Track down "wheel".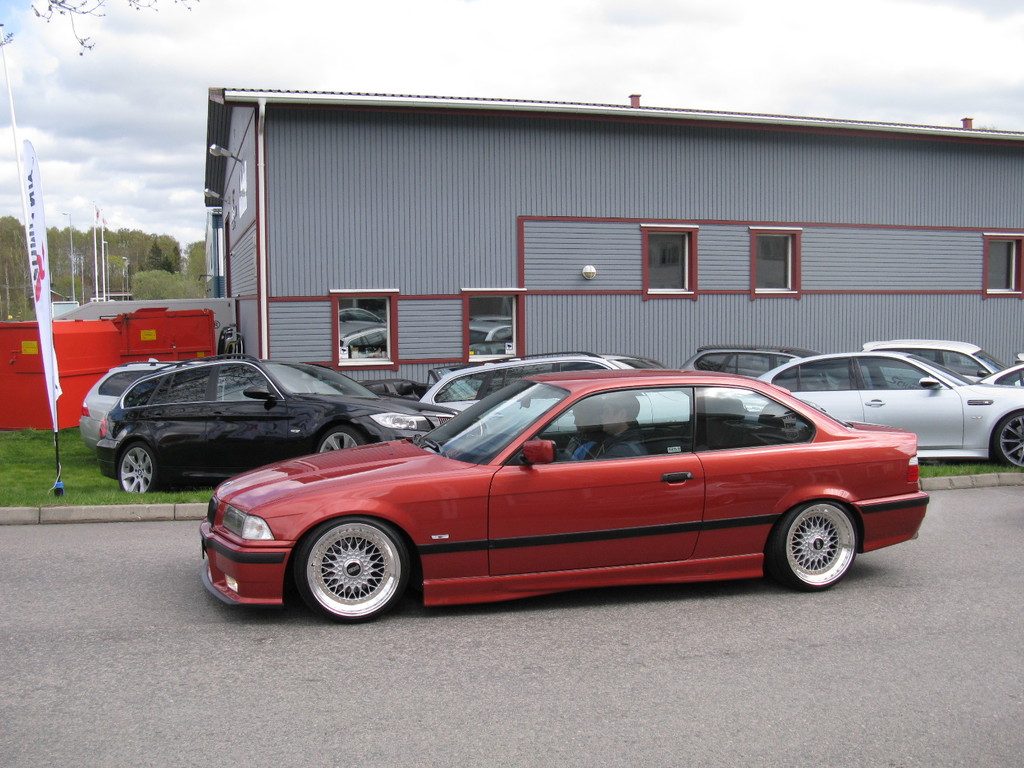
Tracked to bbox=(317, 424, 364, 451).
